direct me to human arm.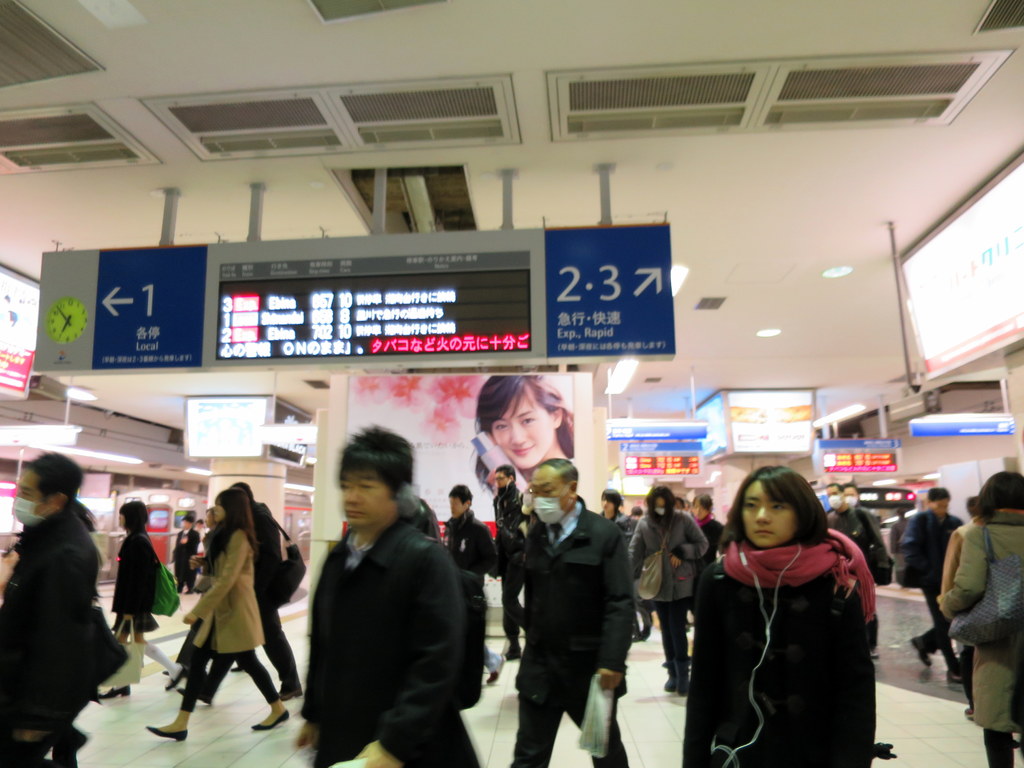
Direction: locate(295, 568, 324, 746).
